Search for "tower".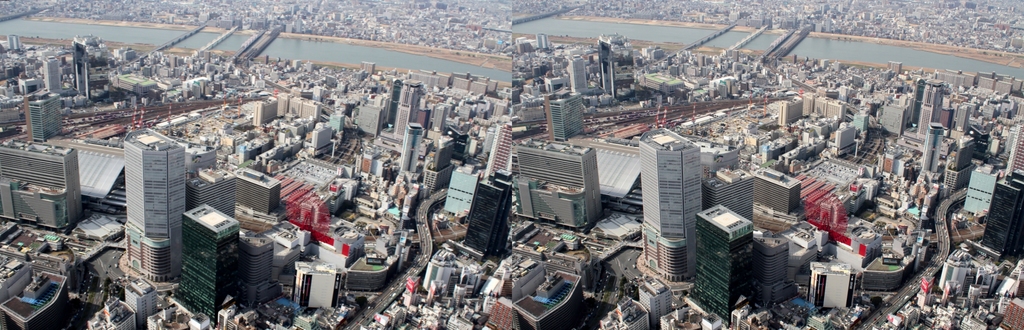
Found at [445,178,471,217].
